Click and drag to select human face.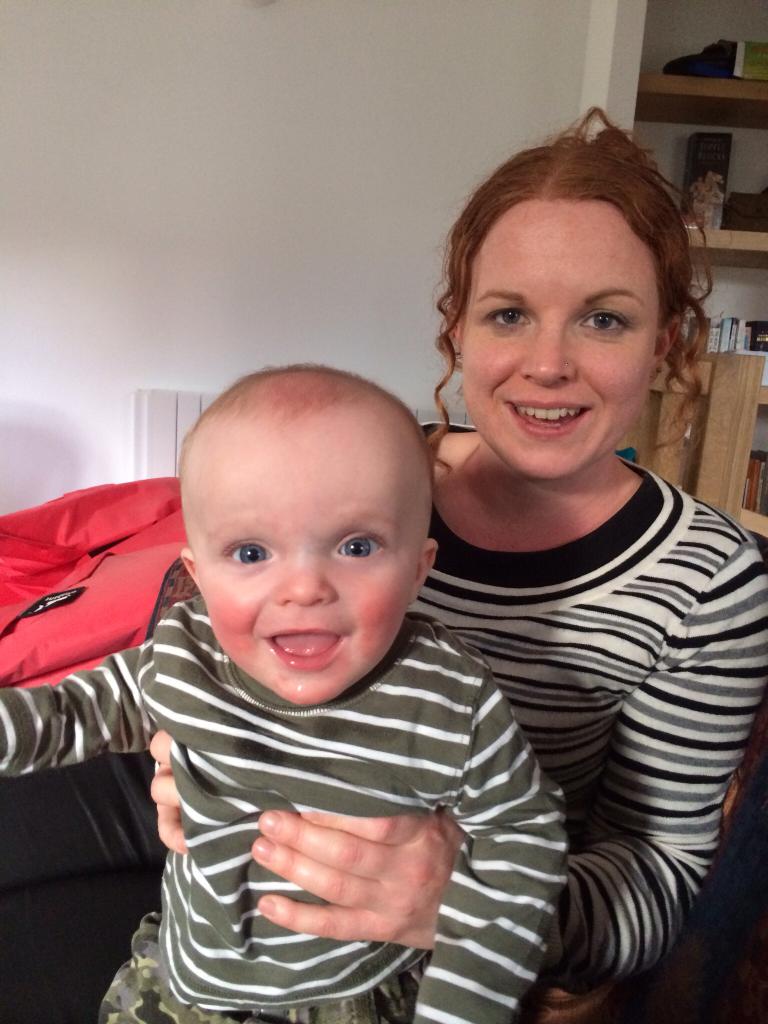
Selection: detection(458, 196, 653, 475).
